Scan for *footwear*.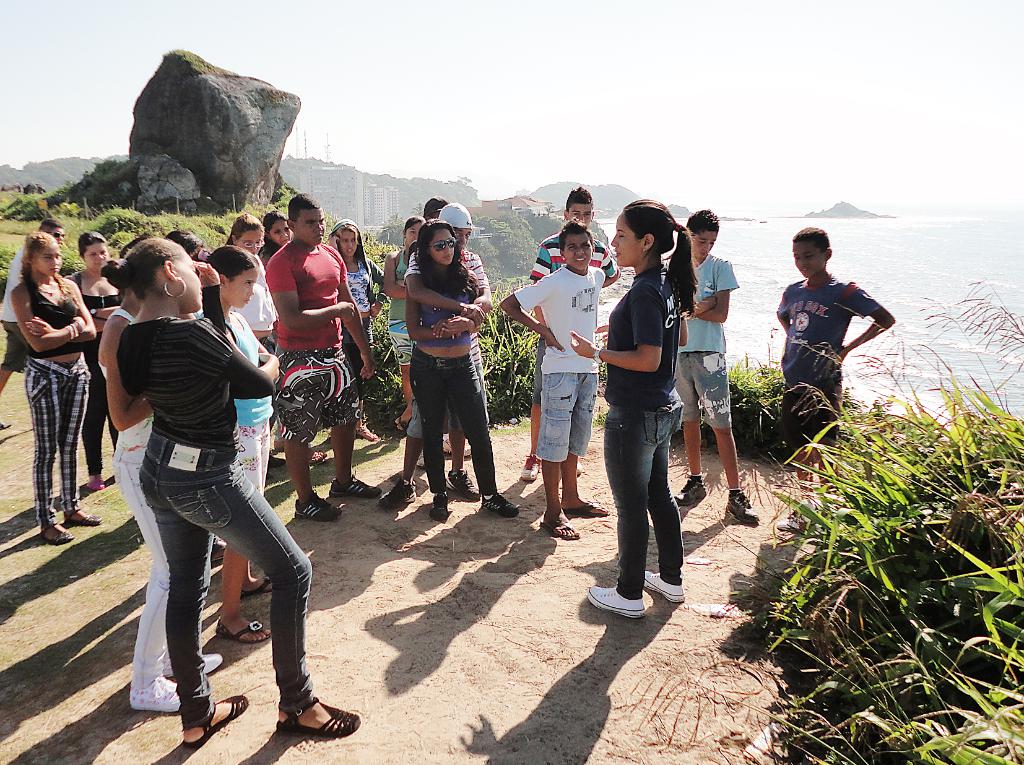
Scan result: [724, 488, 762, 524].
